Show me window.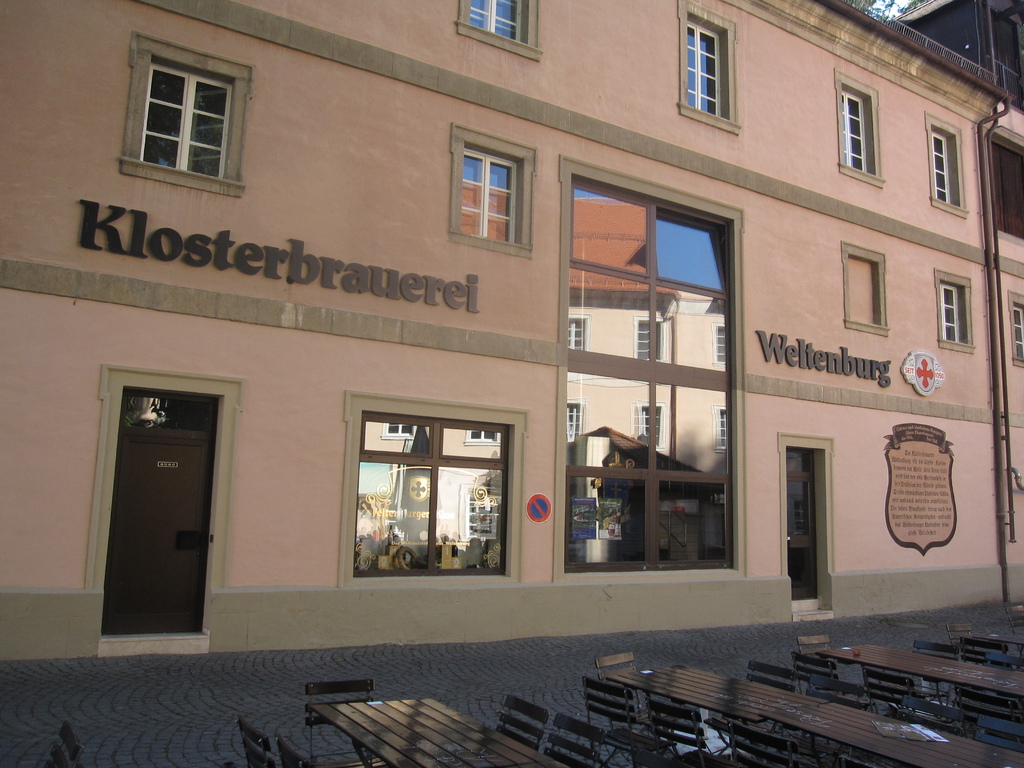
window is here: (467, 0, 530, 42).
